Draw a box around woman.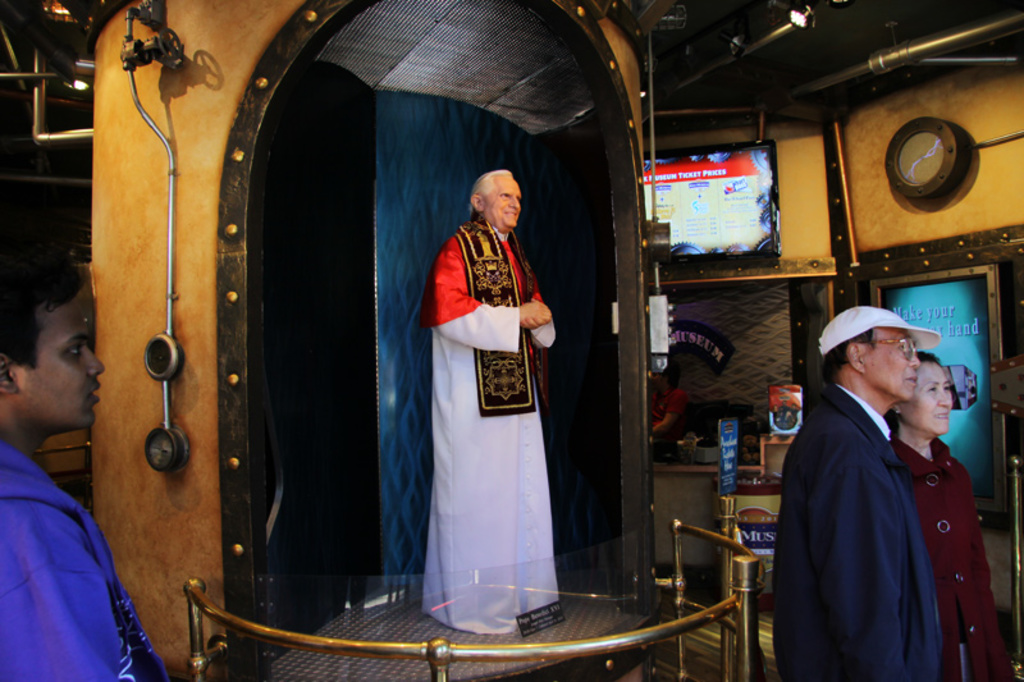
x1=891, y1=351, x2=1016, y2=681.
